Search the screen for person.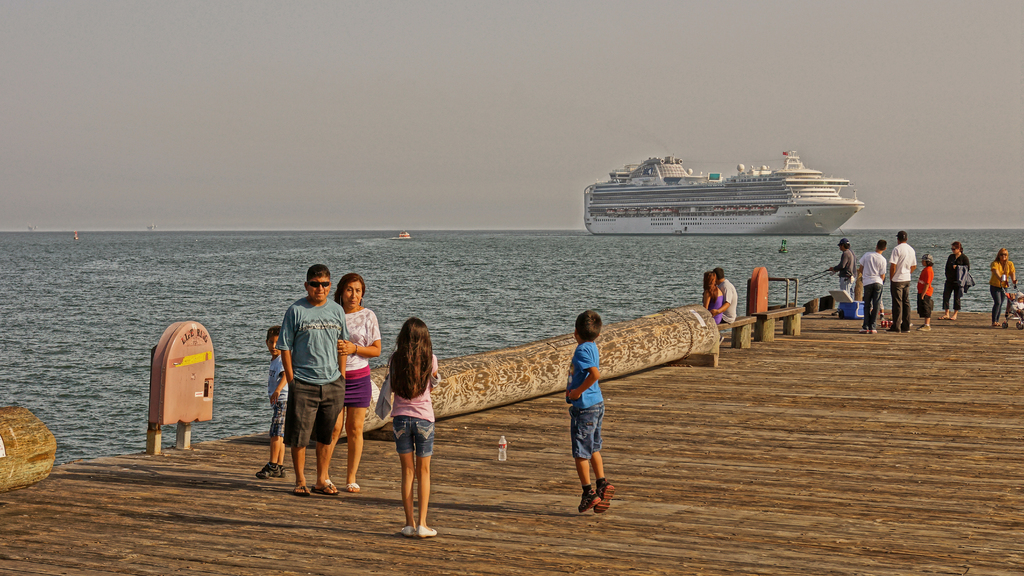
Found at (922,251,934,330).
